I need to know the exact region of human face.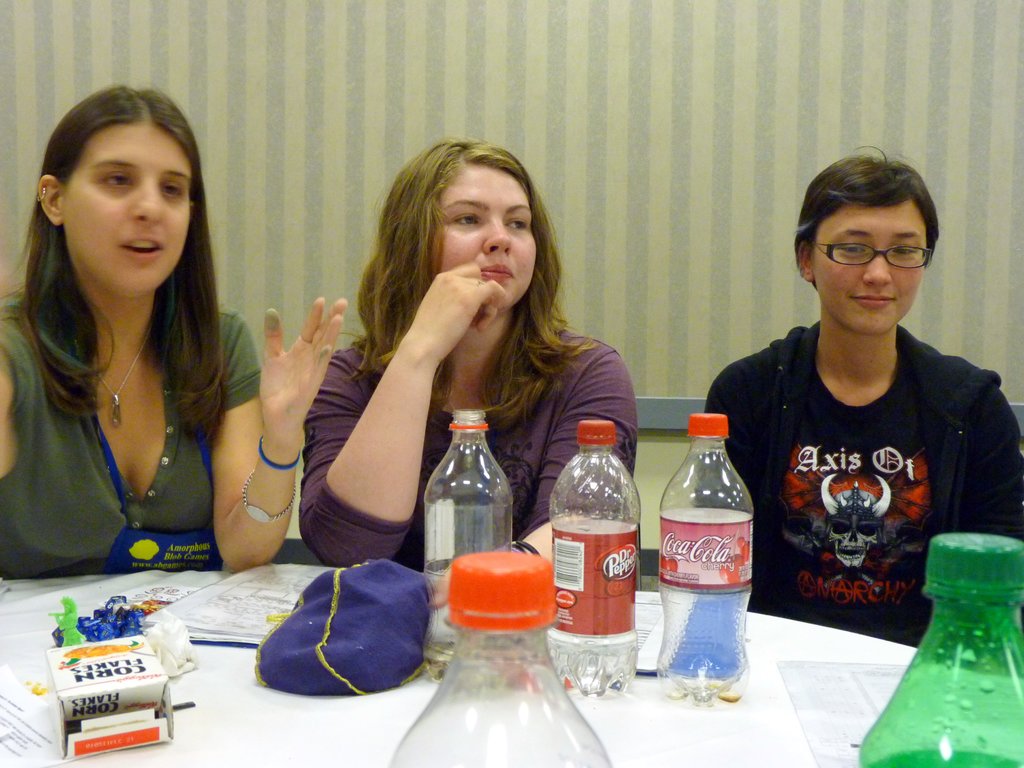
Region: 433,166,533,311.
